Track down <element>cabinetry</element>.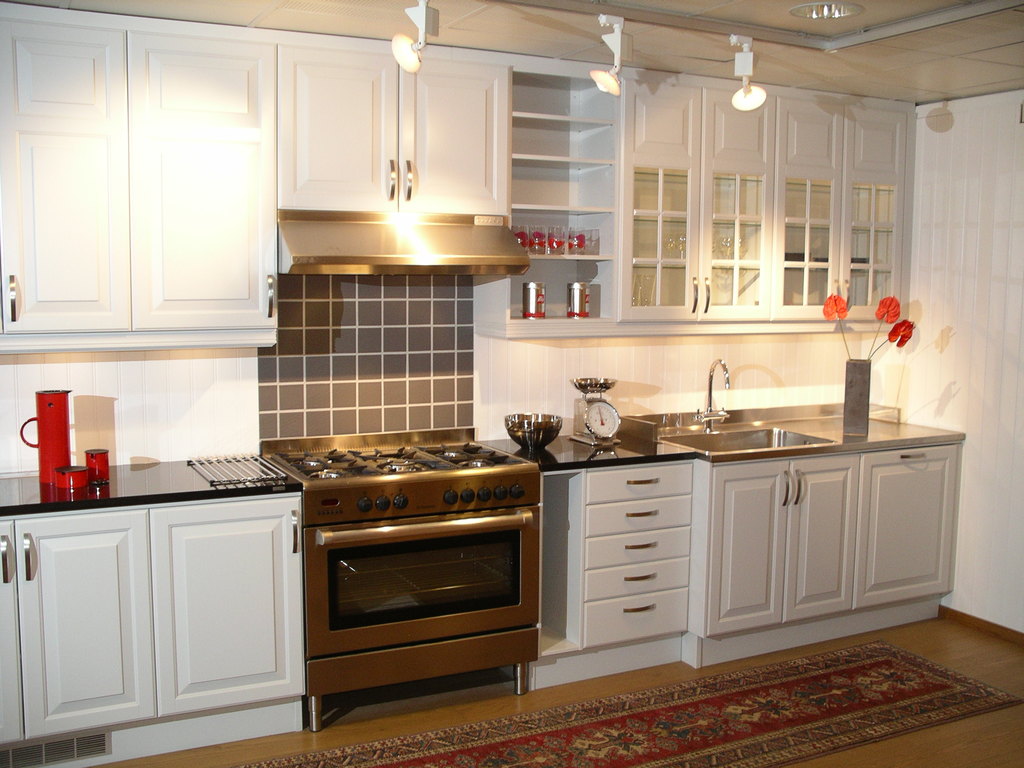
Tracked to (x1=642, y1=408, x2=951, y2=662).
